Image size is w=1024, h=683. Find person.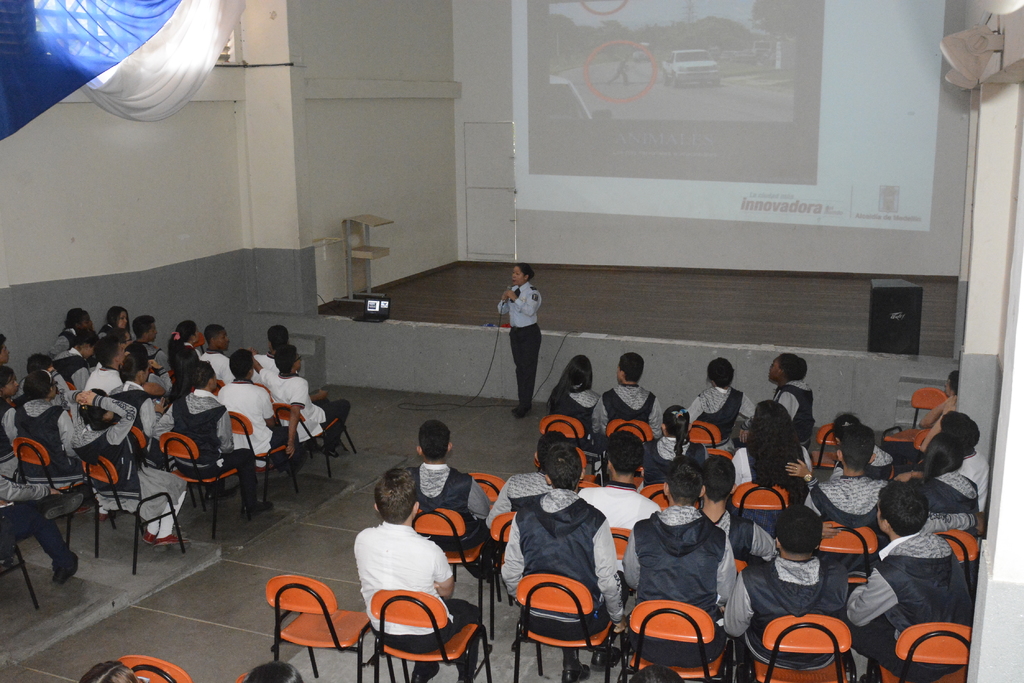
[680,445,794,623].
